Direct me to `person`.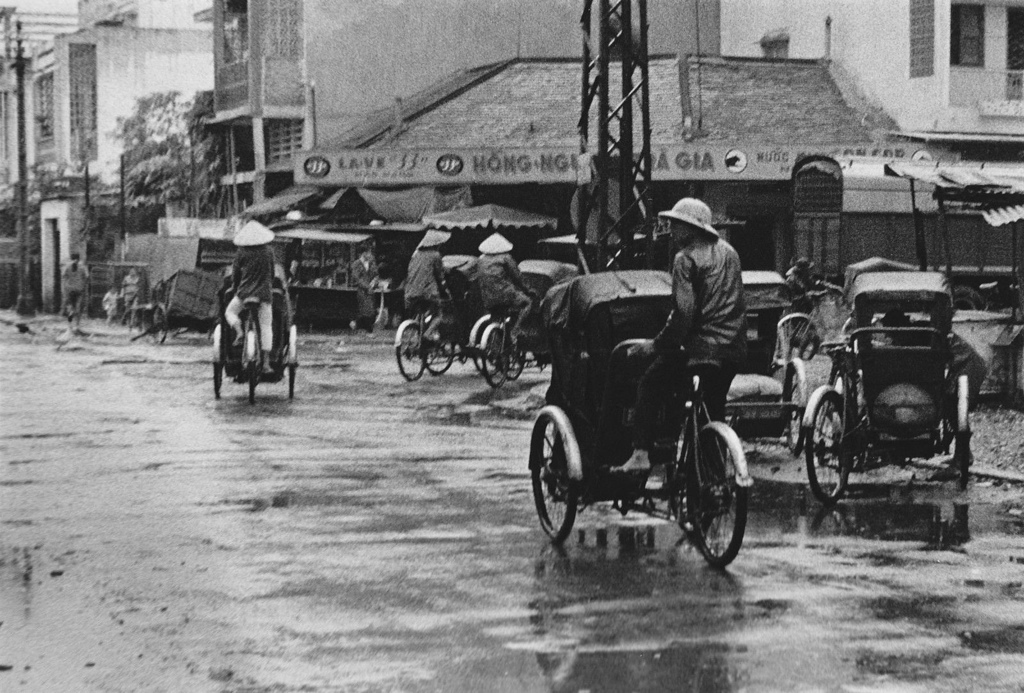
Direction: x1=470 y1=239 x2=543 y2=347.
